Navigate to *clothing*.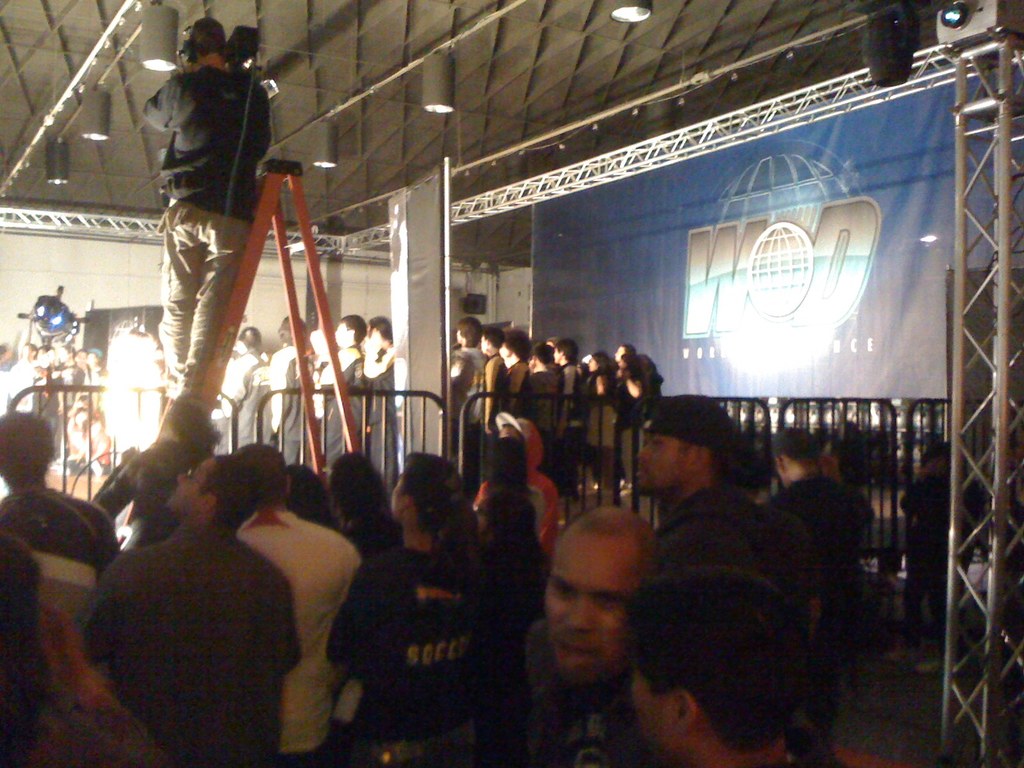
Navigation target: {"x1": 552, "y1": 350, "x2": 575, "y2": 543}.
